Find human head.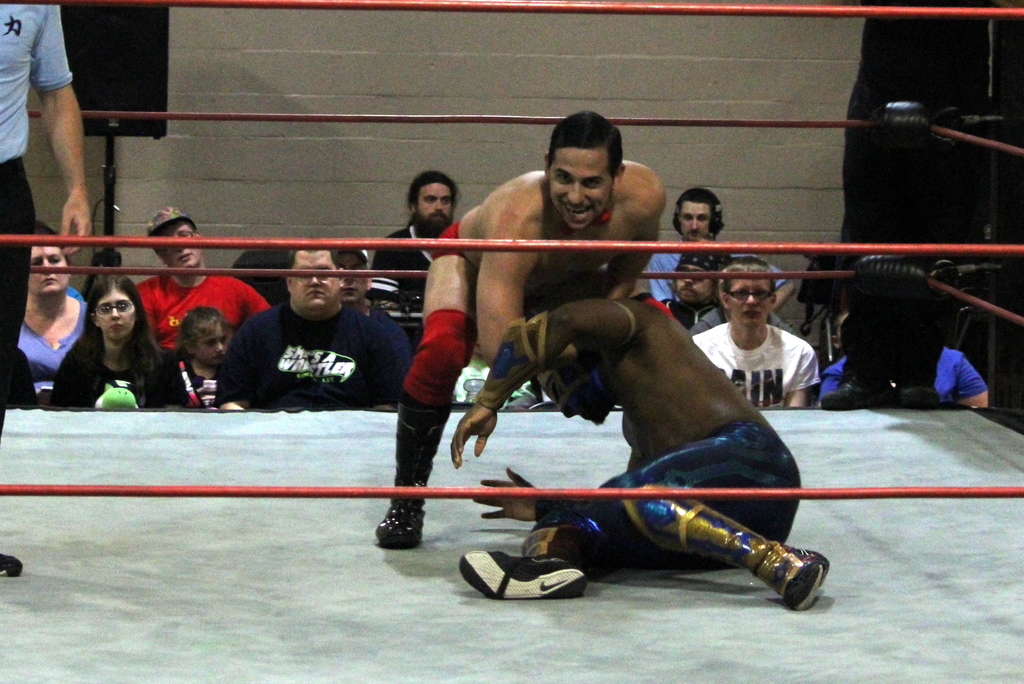
[left=538, top=111, right=632, bottom=217].
